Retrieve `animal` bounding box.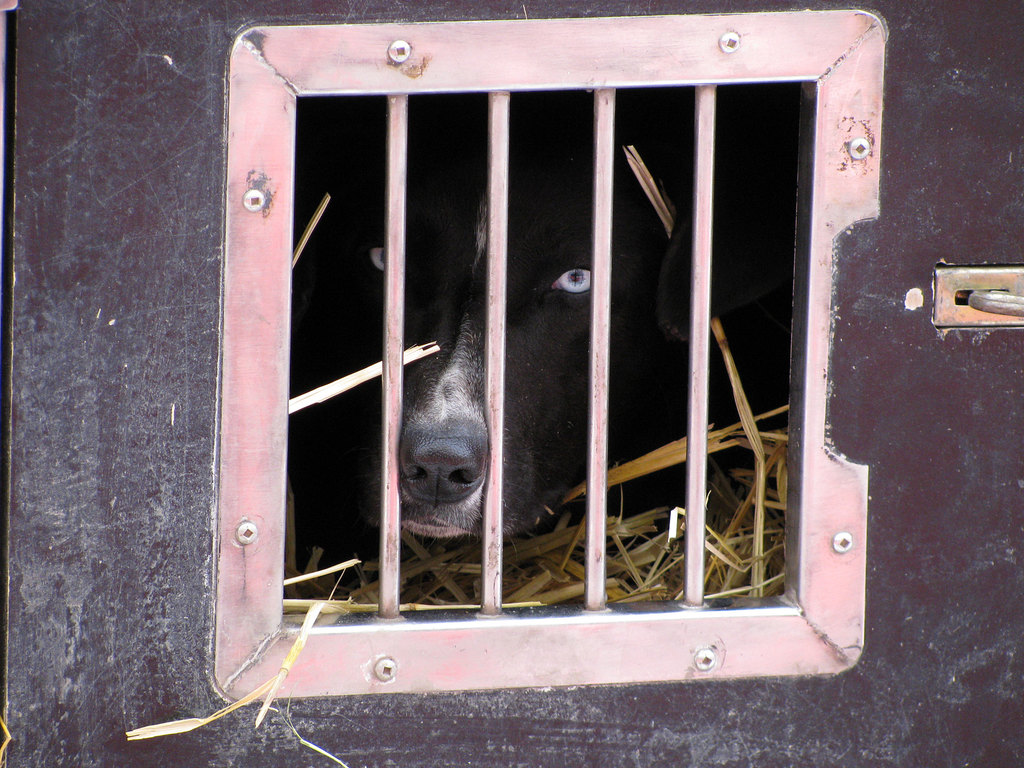
Bounding box: BBox(330, 90, 731, 542).
